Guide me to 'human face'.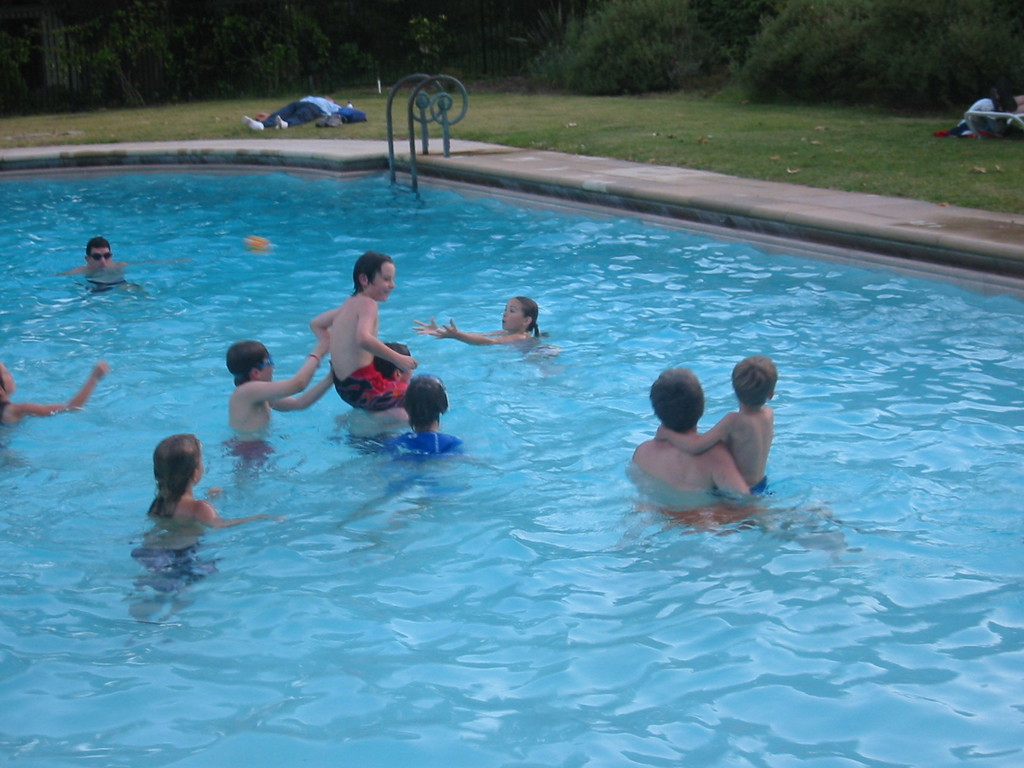
Guidance: 90,245,113,269.
